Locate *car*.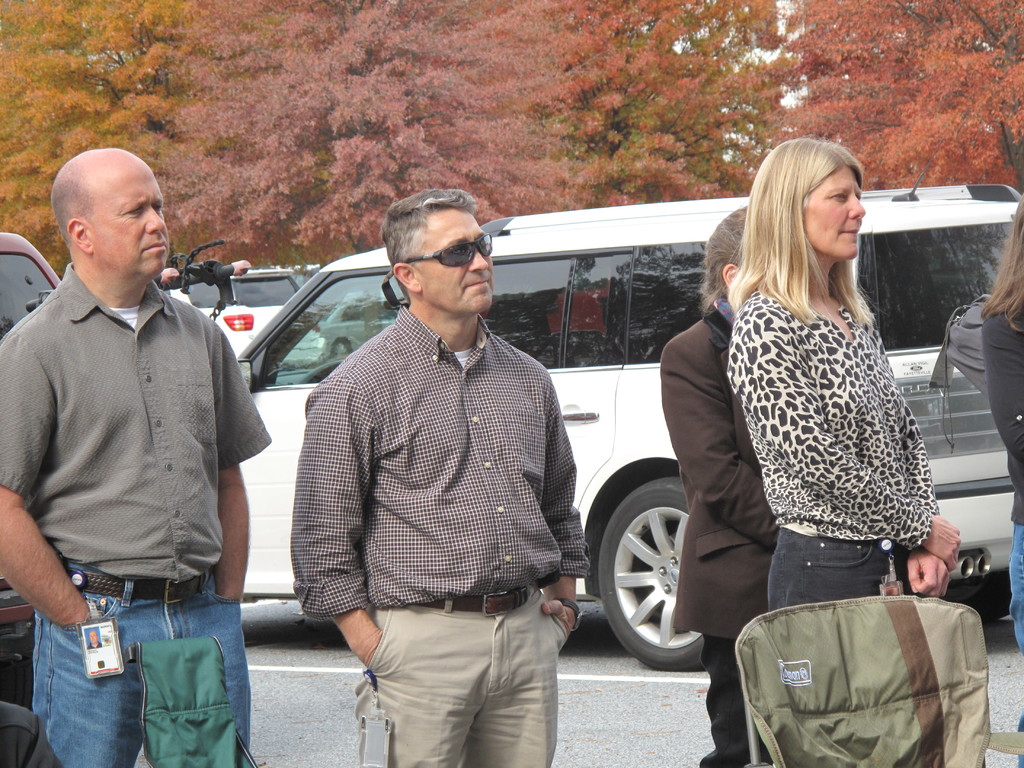
Bounding box: bbox(0, 233, 54, 656).
